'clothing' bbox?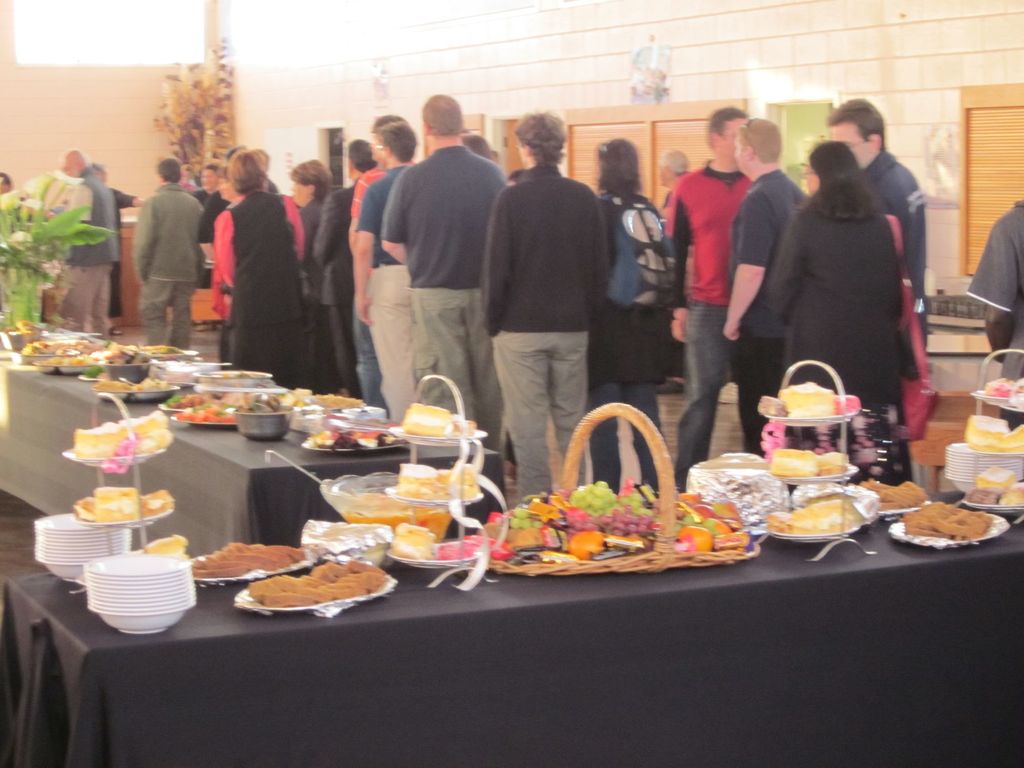
(left=477, top=163, right=615, bottom=502)
